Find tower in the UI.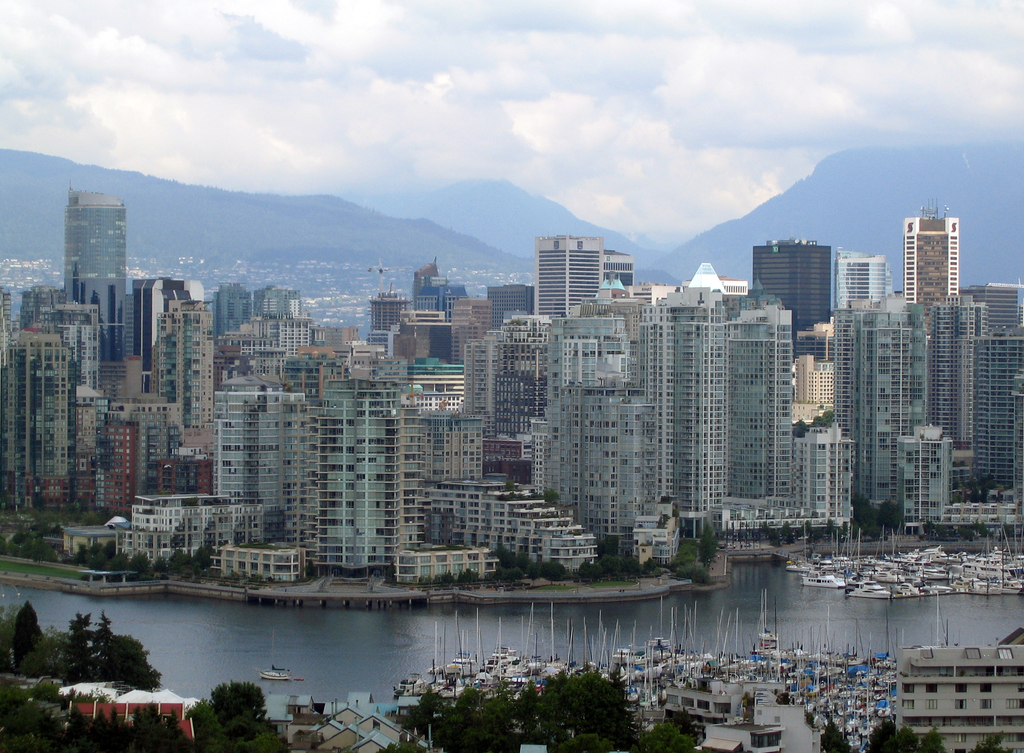
UI element at box(214, 283, 250, 346).
